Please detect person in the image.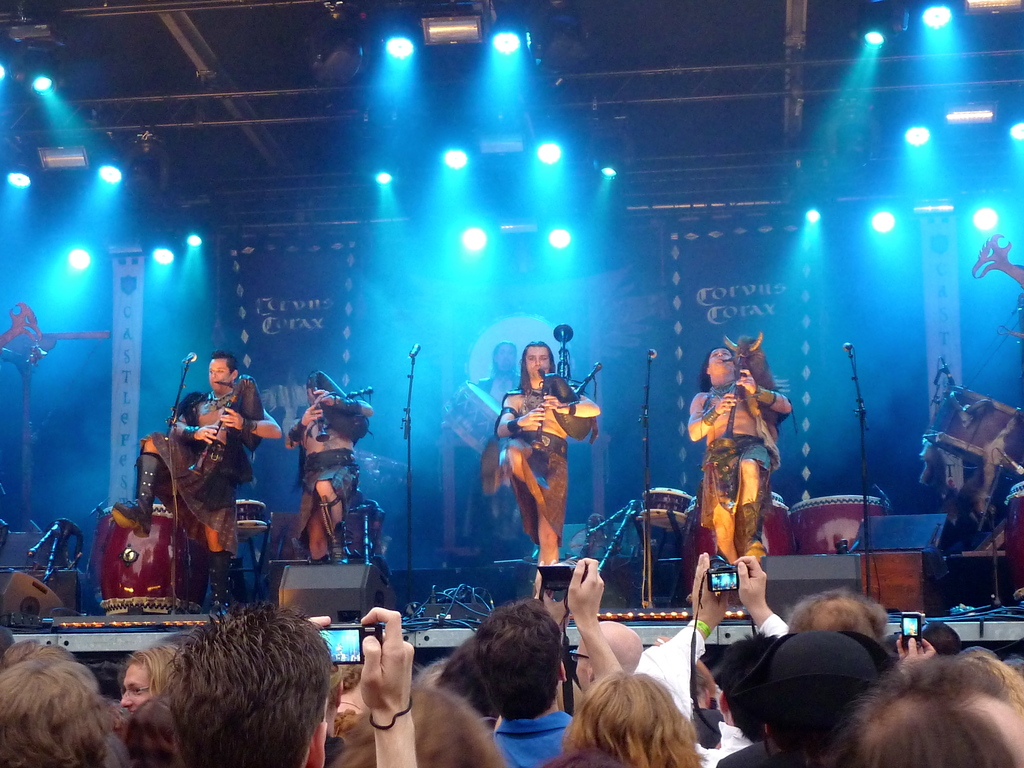
box(114, 348, 283, 618).
